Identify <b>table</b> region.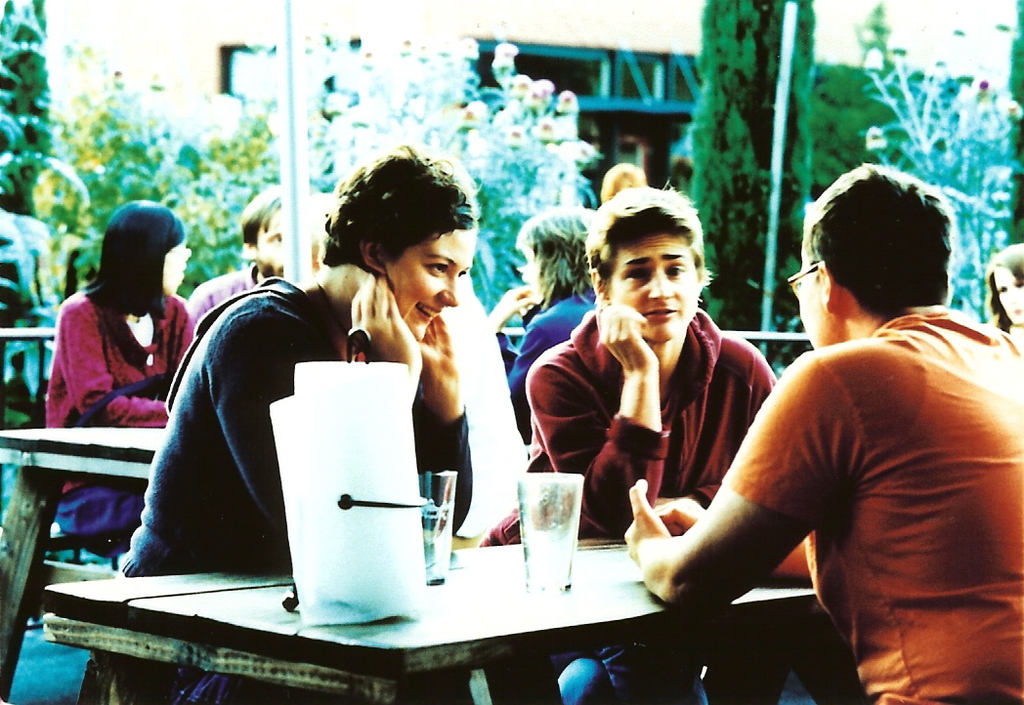
Region: [left=0, top=424, right=163, bottom=703].
